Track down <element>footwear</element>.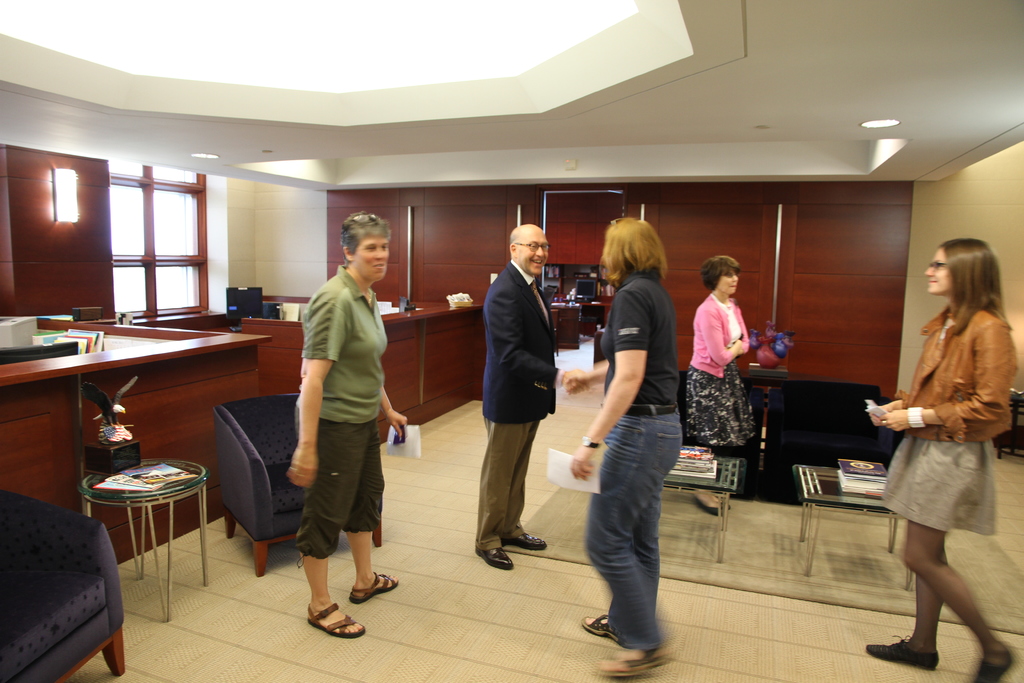
Tracked to x1=350 y1=570 x2=396 y2=604.
